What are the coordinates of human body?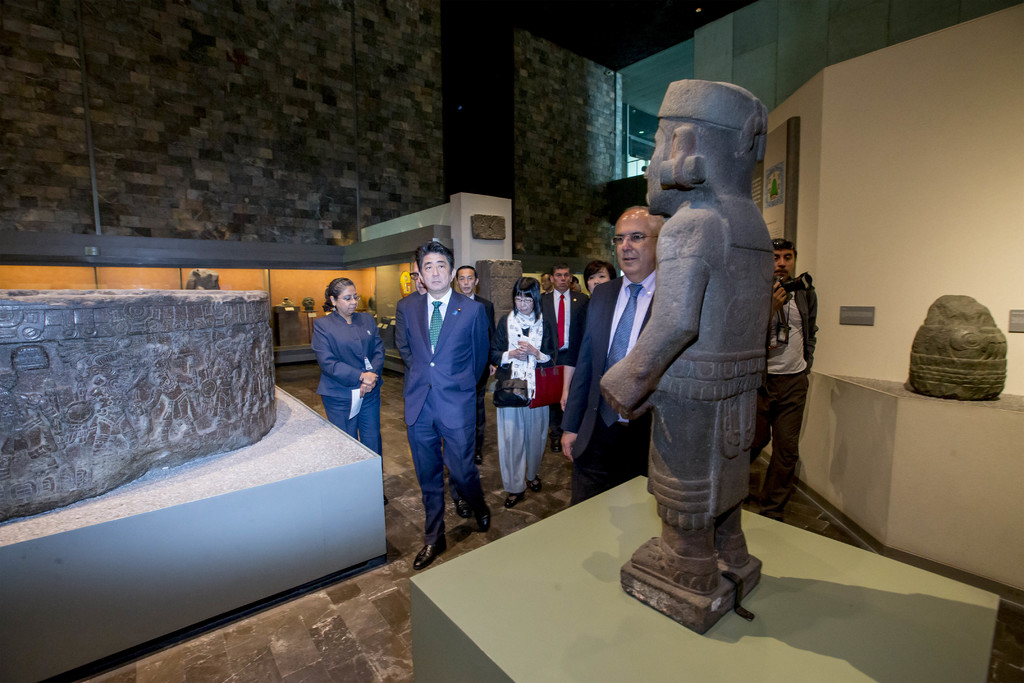
(left=542, top=262, right=587, bottom=451).
